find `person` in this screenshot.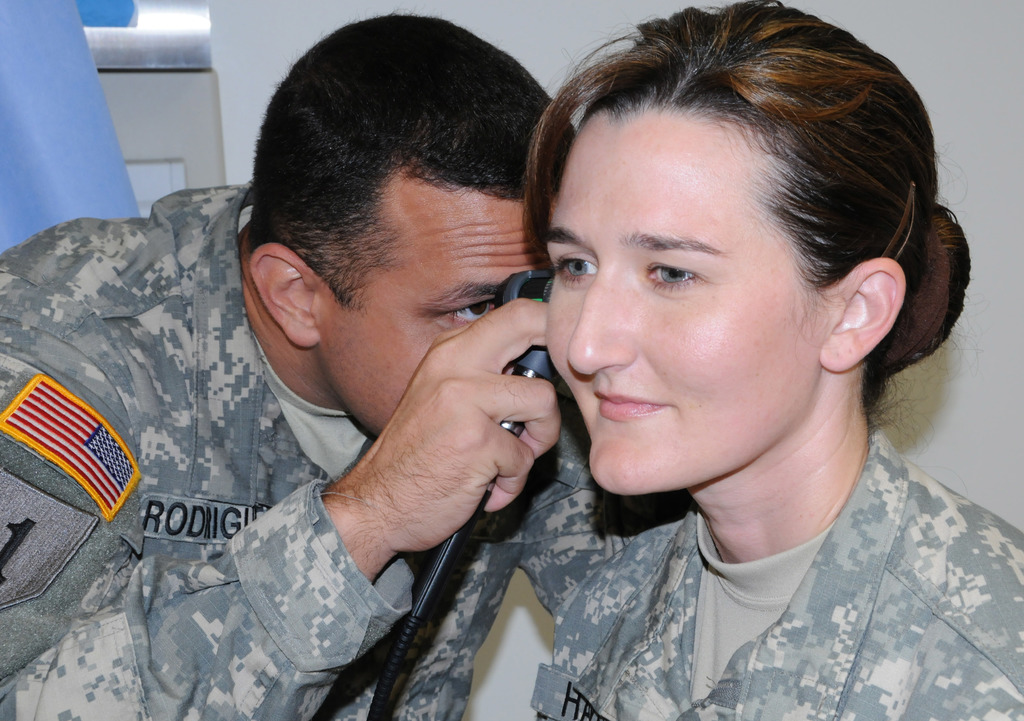
The bounding box for `person` is [left=325, top=0, right=1023, bottom=713].
